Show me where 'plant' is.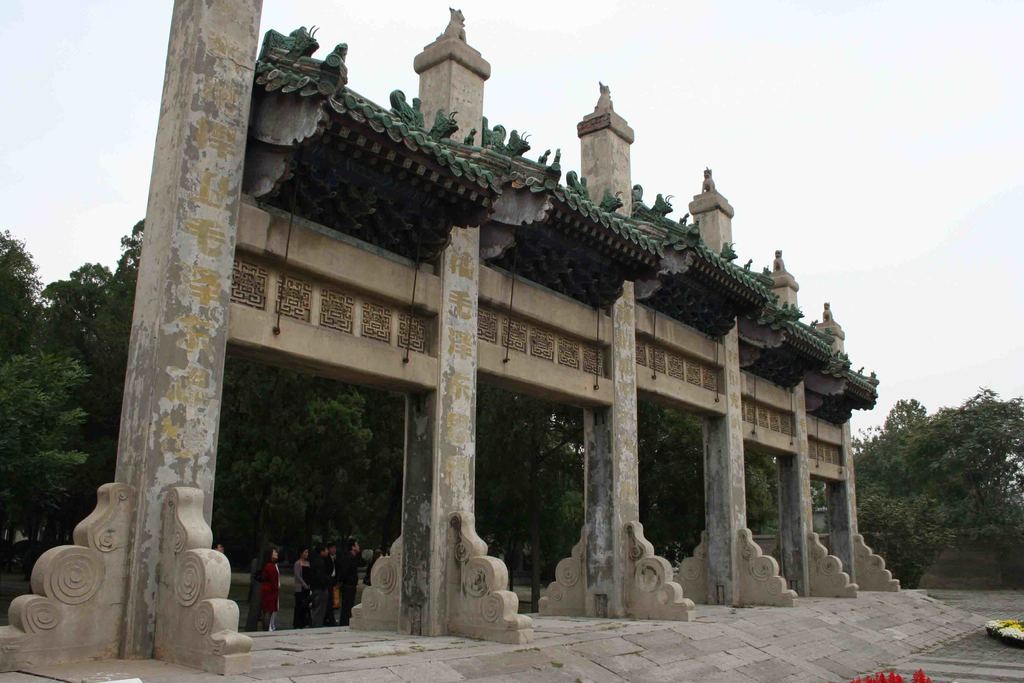
'plant' is at select_region(861, 496, 959, 587).
